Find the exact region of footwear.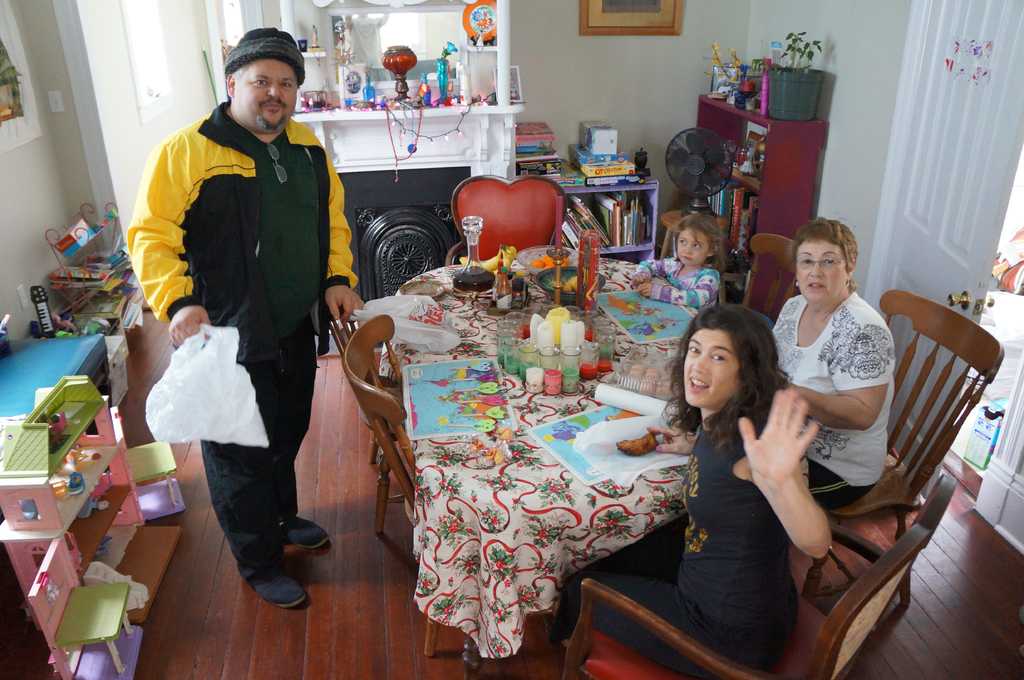
Exact region: <region>282, 518, 330, 547</region>.
